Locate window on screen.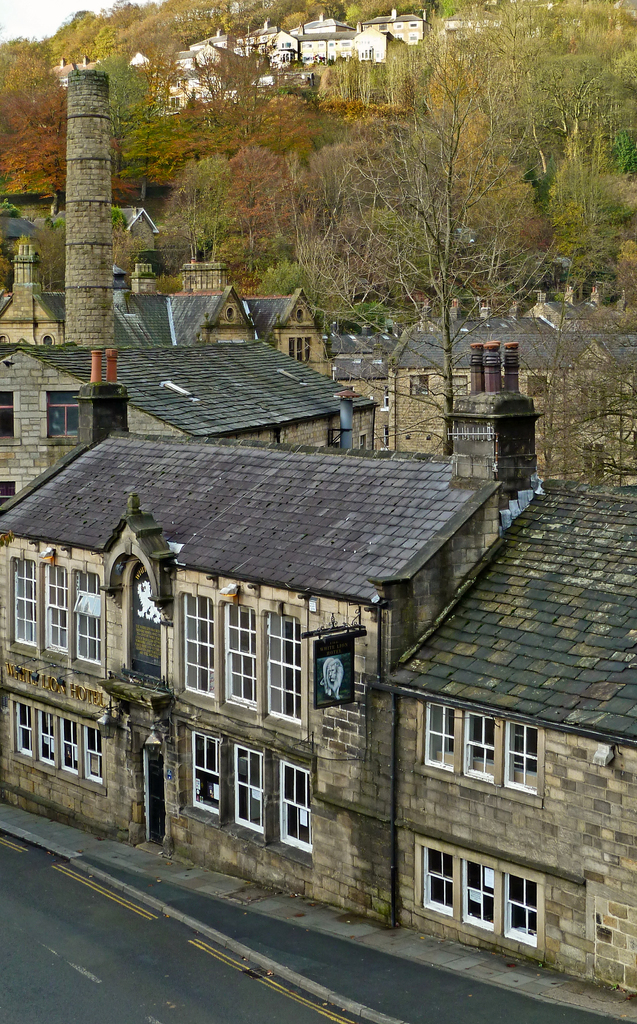
On screen at (left=32, top=708, right=55, bottom=772).
